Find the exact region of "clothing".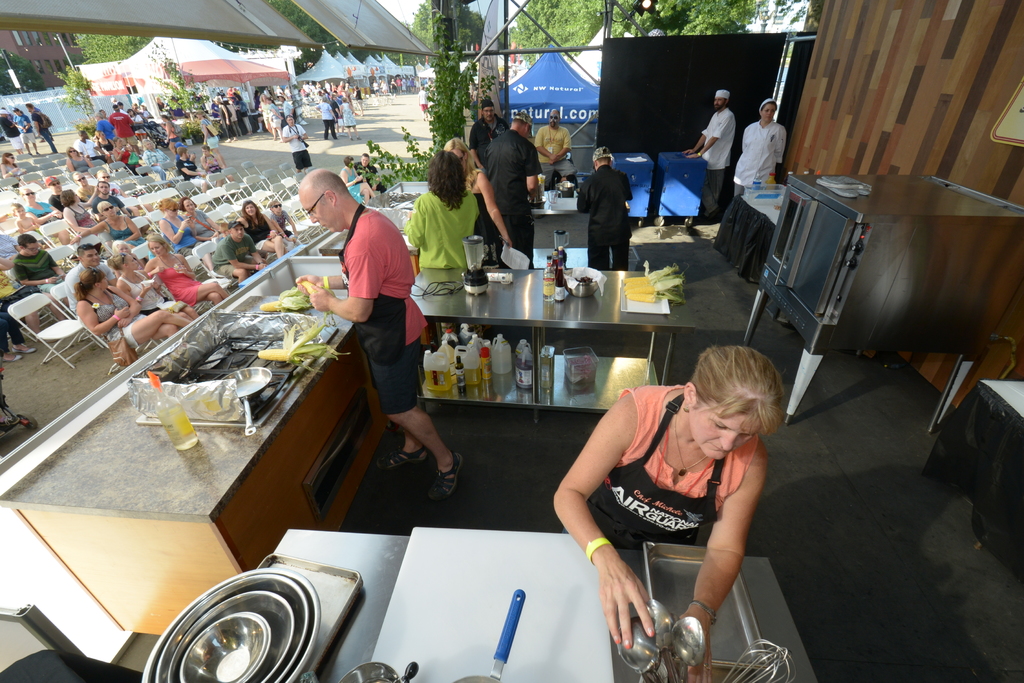
Exact region: Rect(239, 218, 273, 252).
